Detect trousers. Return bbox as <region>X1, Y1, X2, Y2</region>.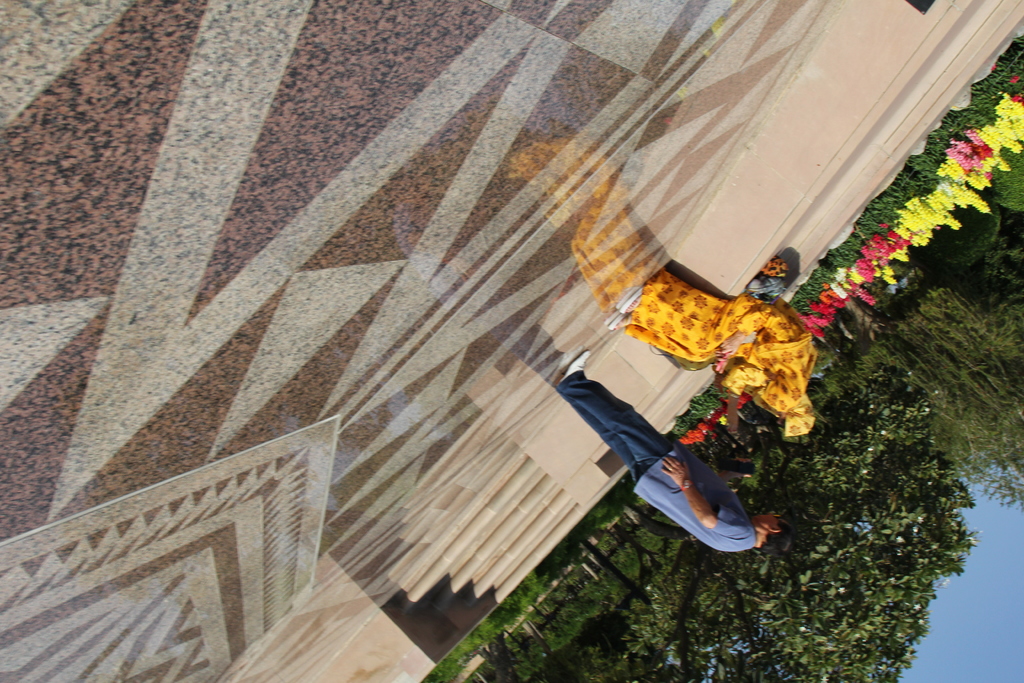
<region>559, 380, 668, 476</region>.
